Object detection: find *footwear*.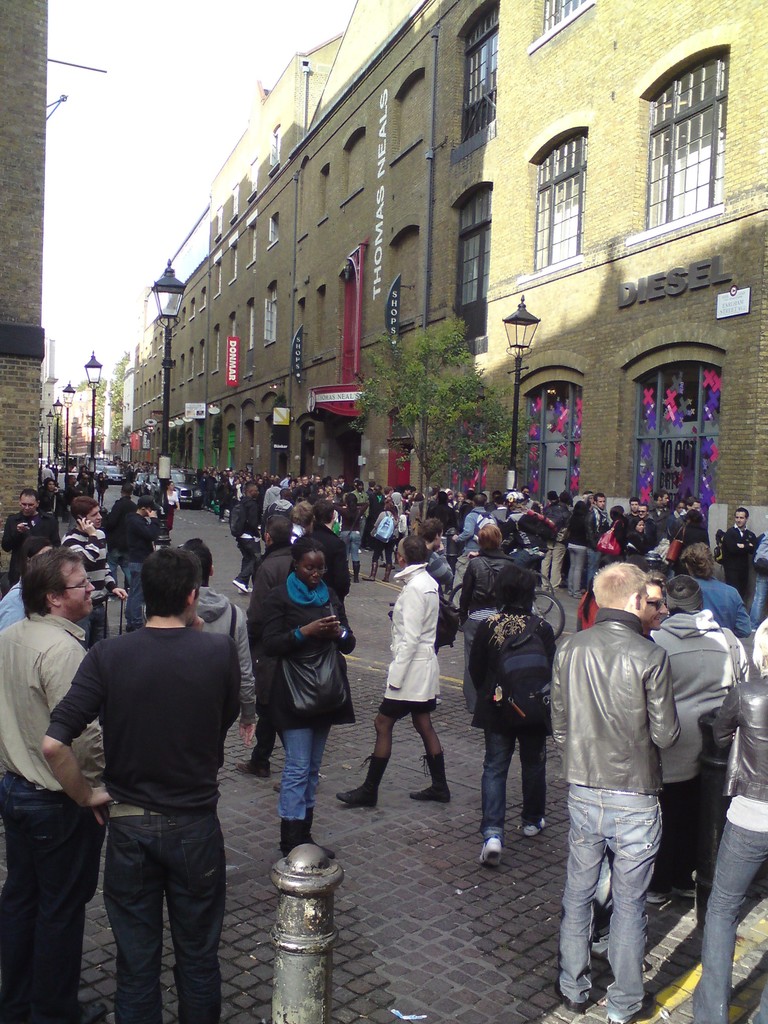
675/884/692/899.
